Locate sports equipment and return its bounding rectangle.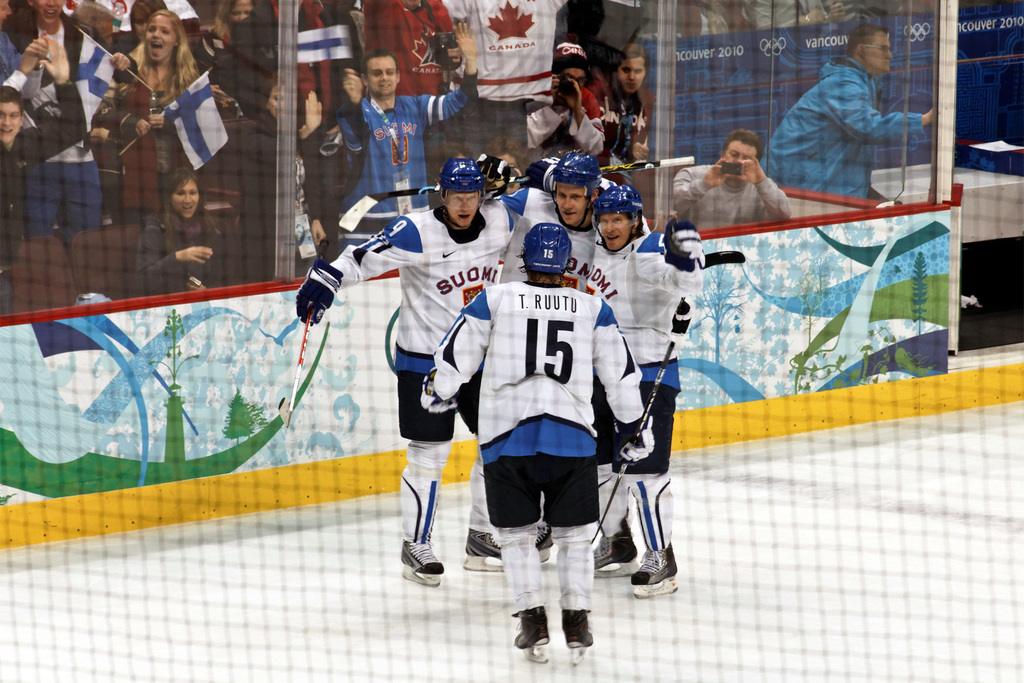
x1=292, y1=255, x2=347, y2=331.
